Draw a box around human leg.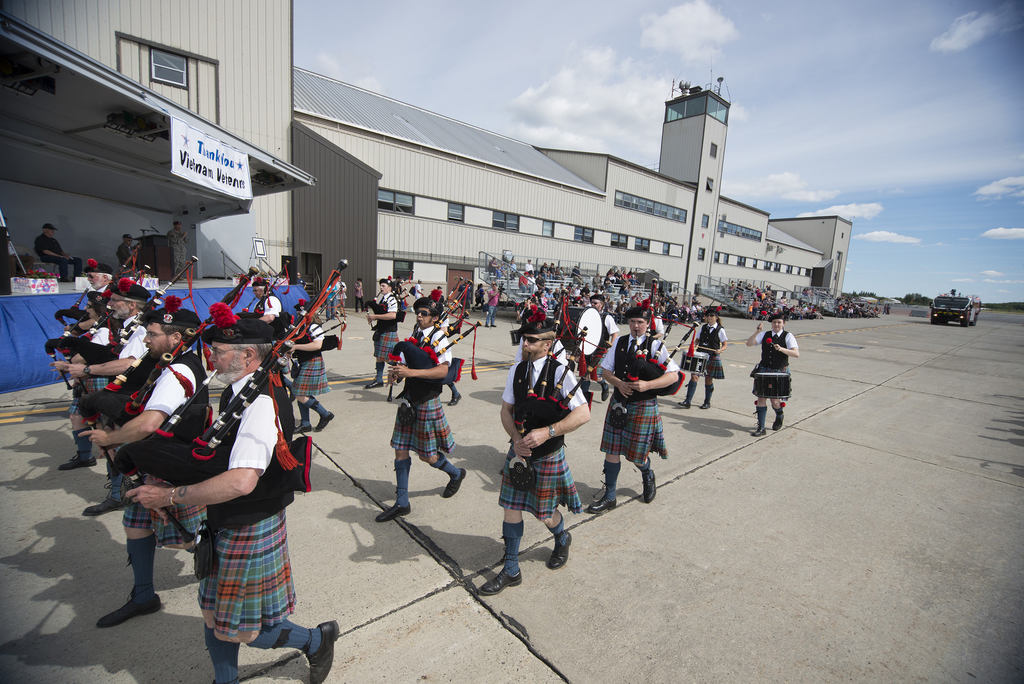
bbox=(55, 396, 90, 462).
